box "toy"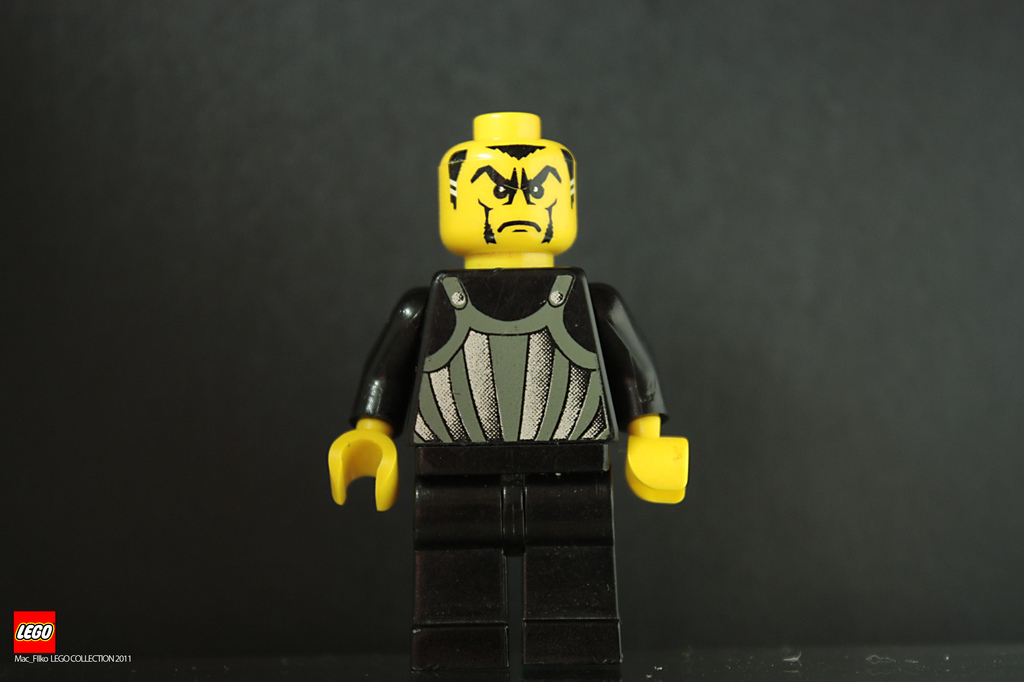
329,111,690,677
